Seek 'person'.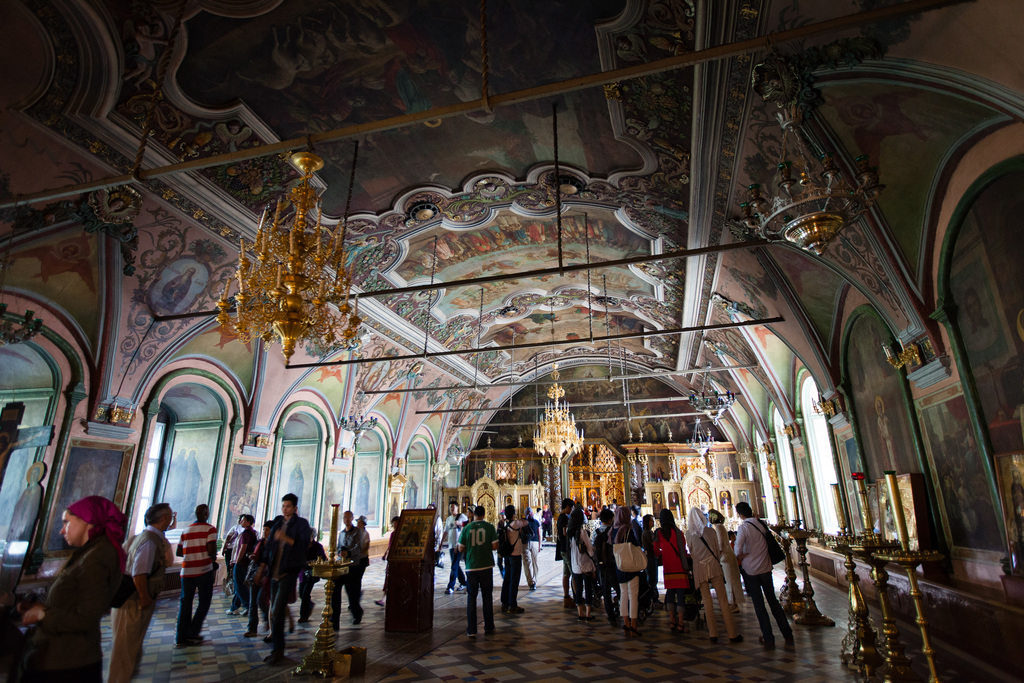
(left=733, top=498, right=798, bottom=657).
